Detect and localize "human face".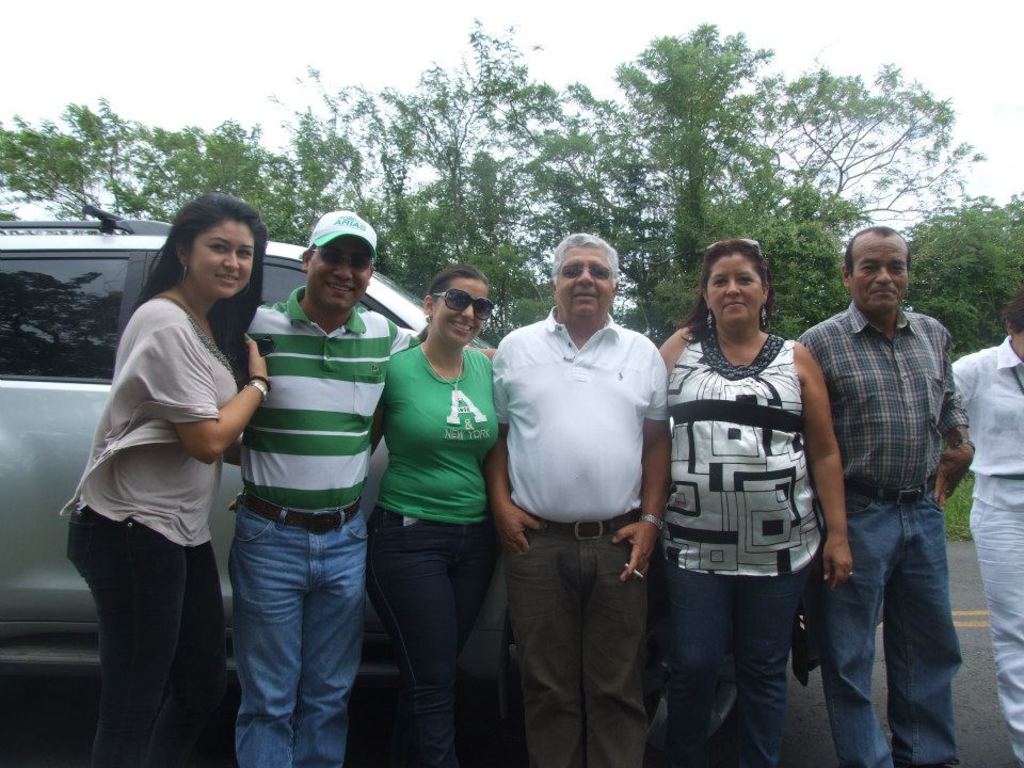
Localized at <region>431, 282, 487, 345</region>.
